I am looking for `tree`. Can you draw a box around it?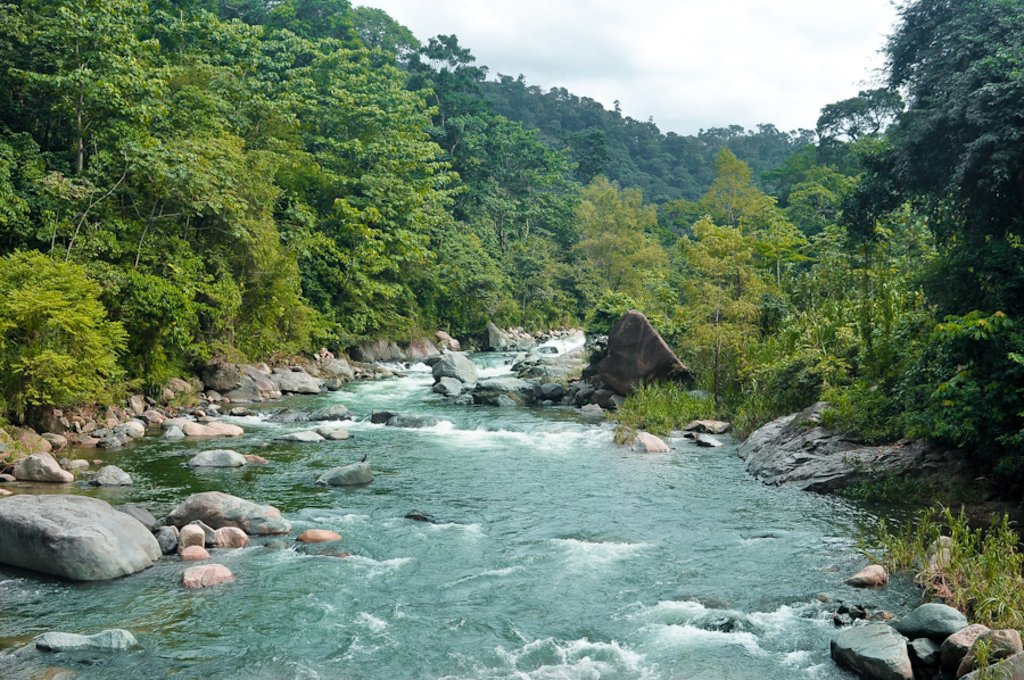
Sure, the bounding box is <bbox>507, 216, 586, 334</bbox>.
